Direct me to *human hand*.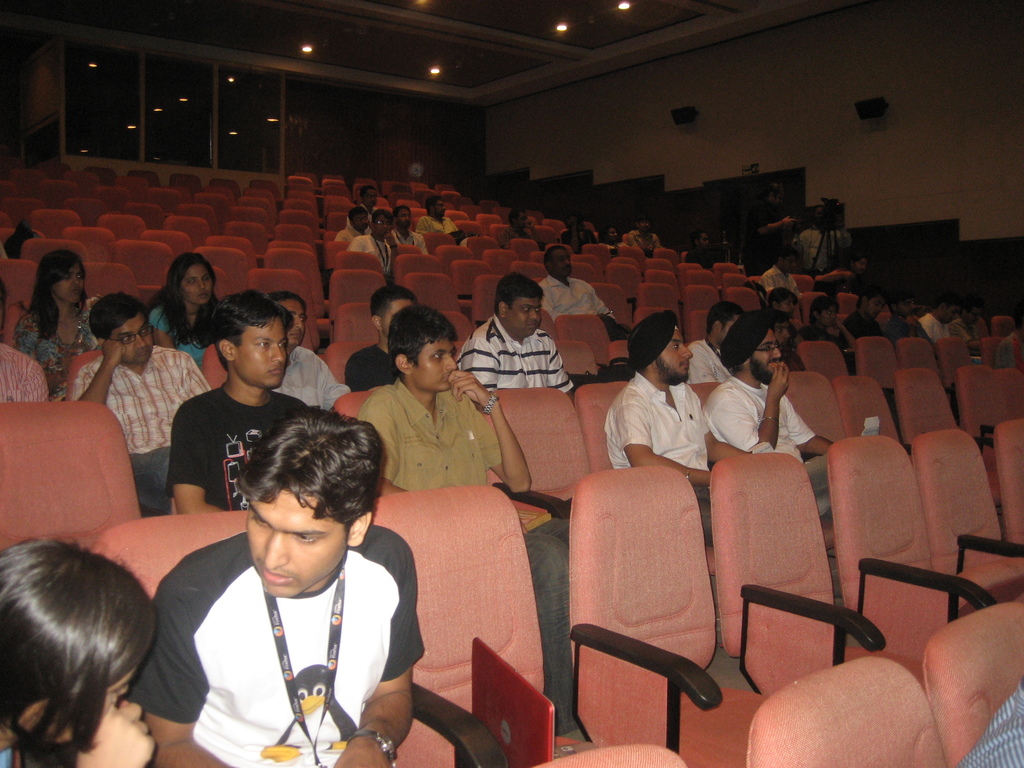
Direction: {"left": 766, "top": 362, "right": 788, "bottom": 398}.
